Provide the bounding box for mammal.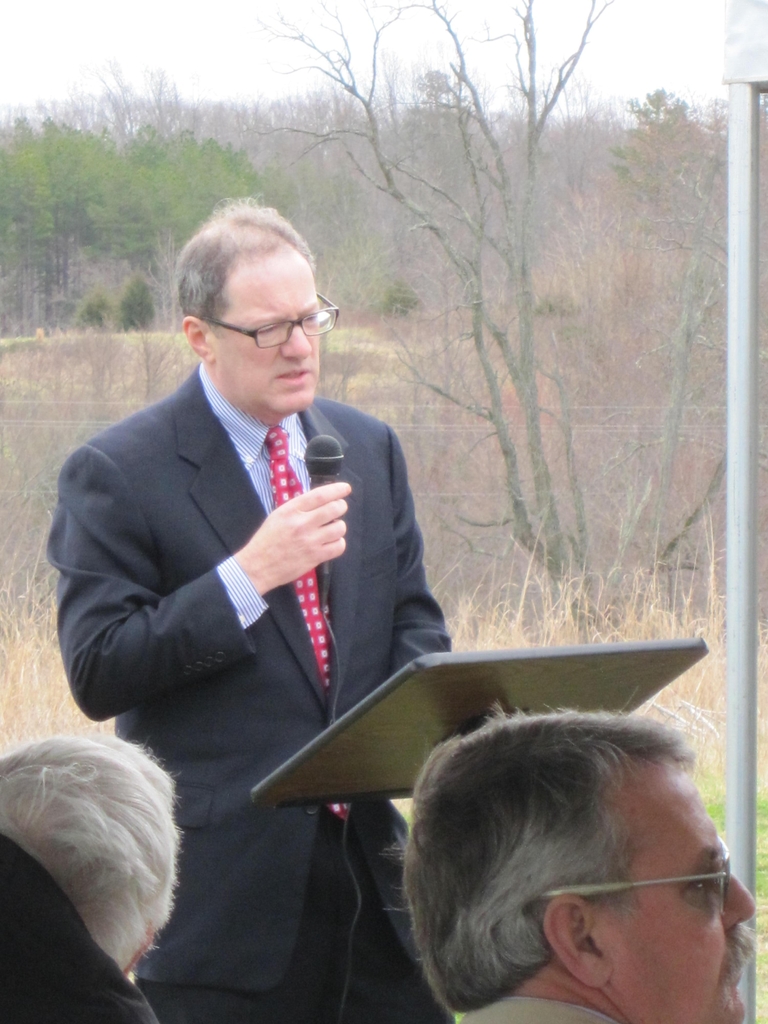
<region>346, 705, 767, 1023</region>.
